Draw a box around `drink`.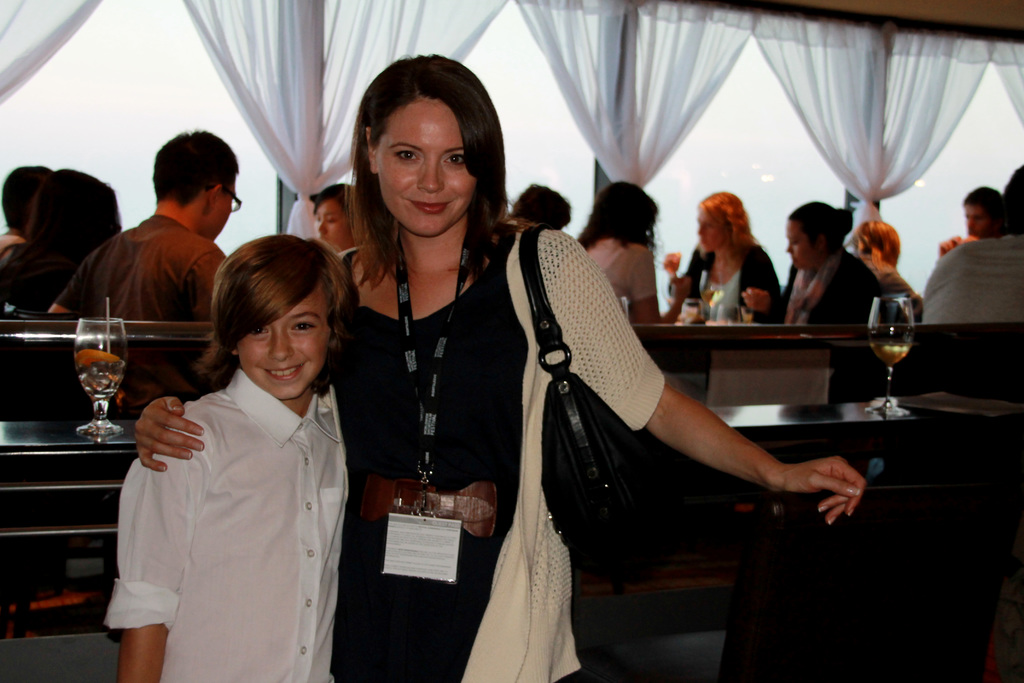
left=867, top=293, right=918, bottom=416.
